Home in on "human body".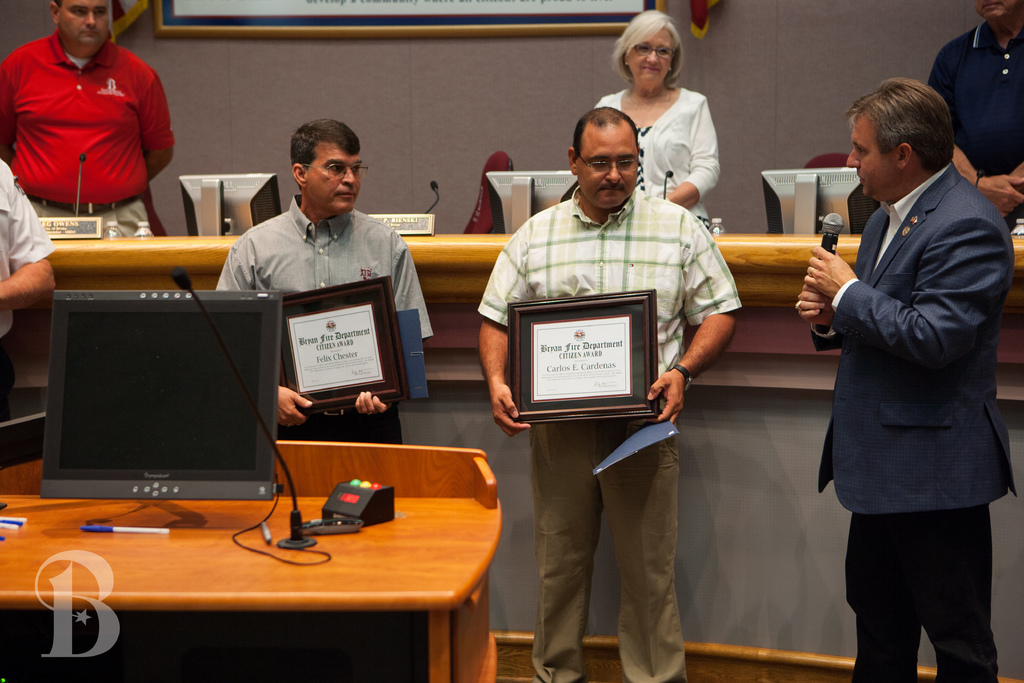
Homed in at bbox=[816, 58, 1012, 682].
